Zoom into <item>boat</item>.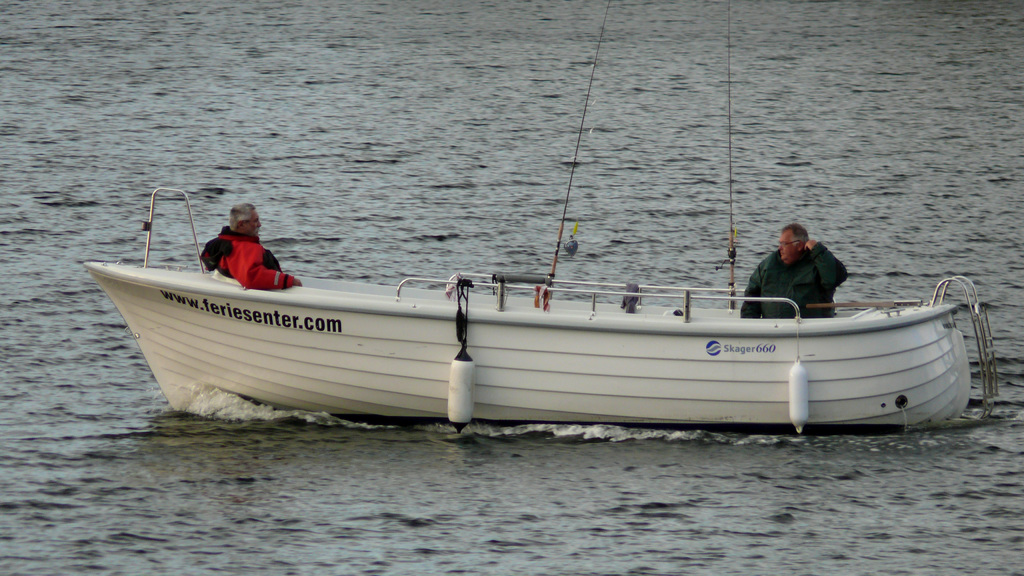
Zoom target: {"x1": 83, "y1": 2, "x2": 999, "y2": 436}.
